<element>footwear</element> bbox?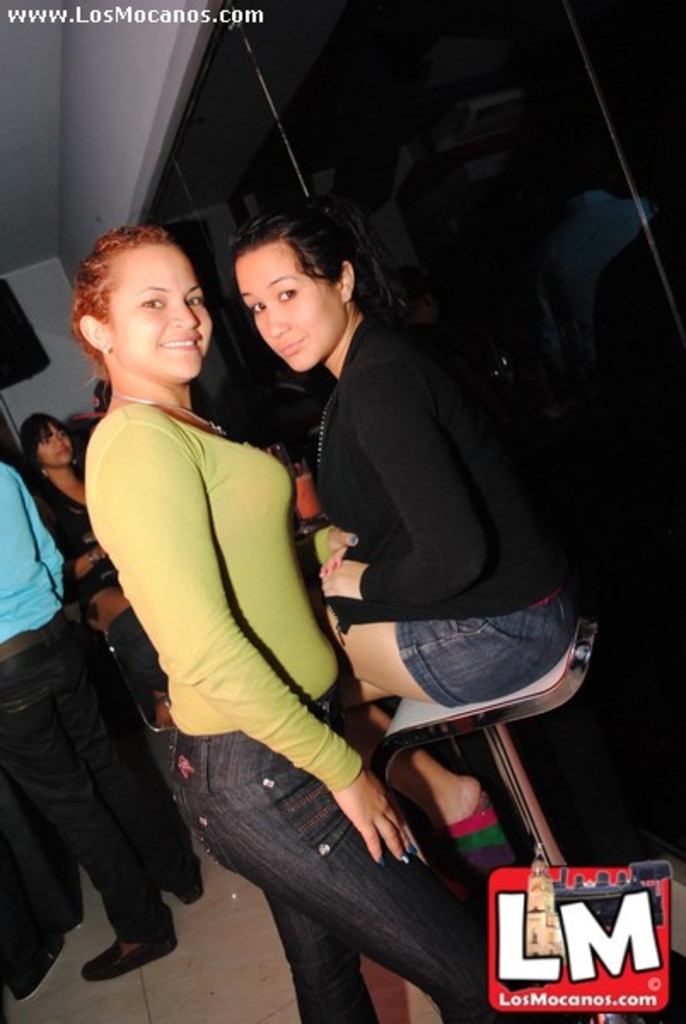
(0, 925, 78, 1007)
